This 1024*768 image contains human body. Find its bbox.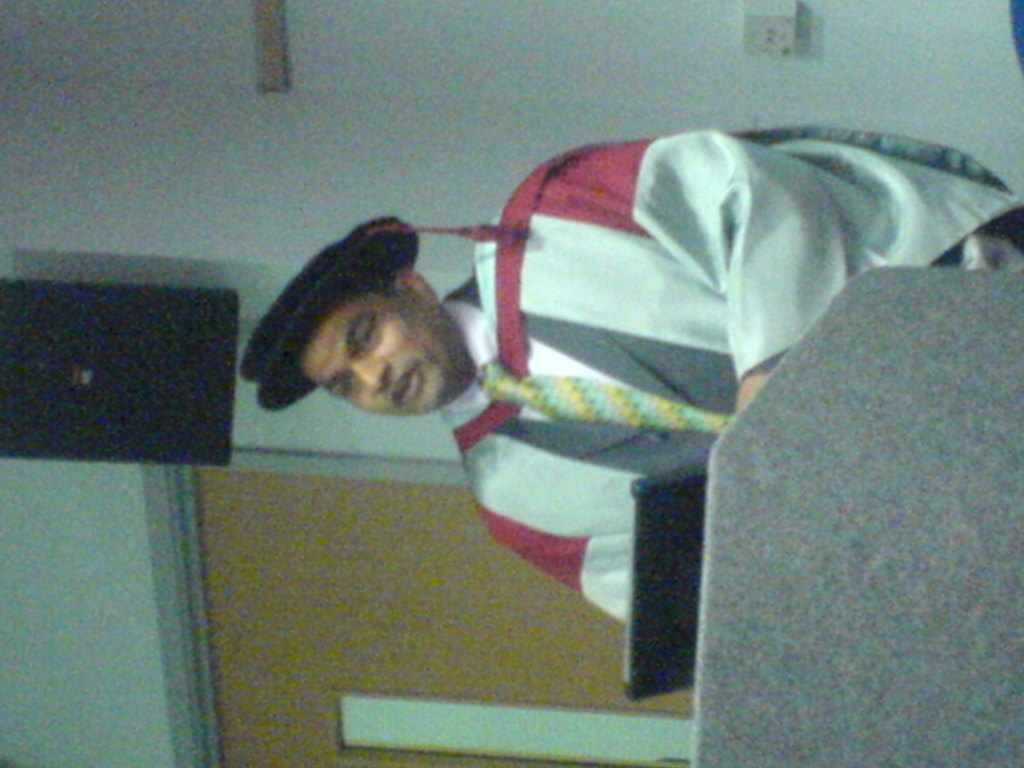
bbox(241, 141, 1023, 631).
